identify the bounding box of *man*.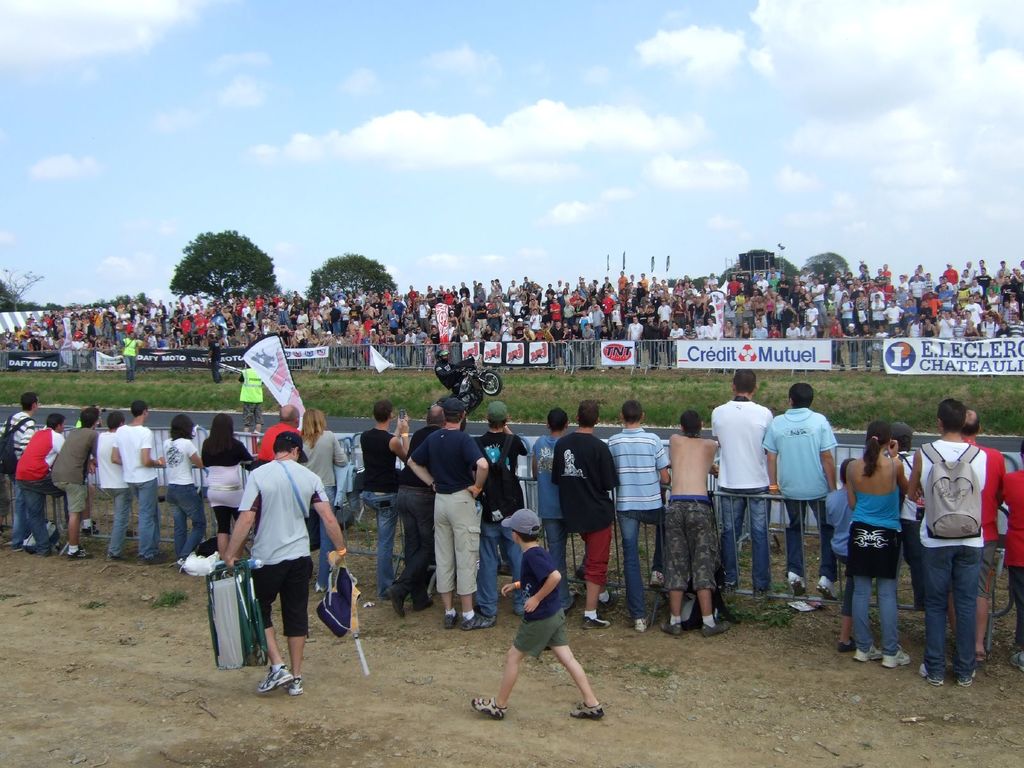
bbox=(803, 323, 816, 337).
